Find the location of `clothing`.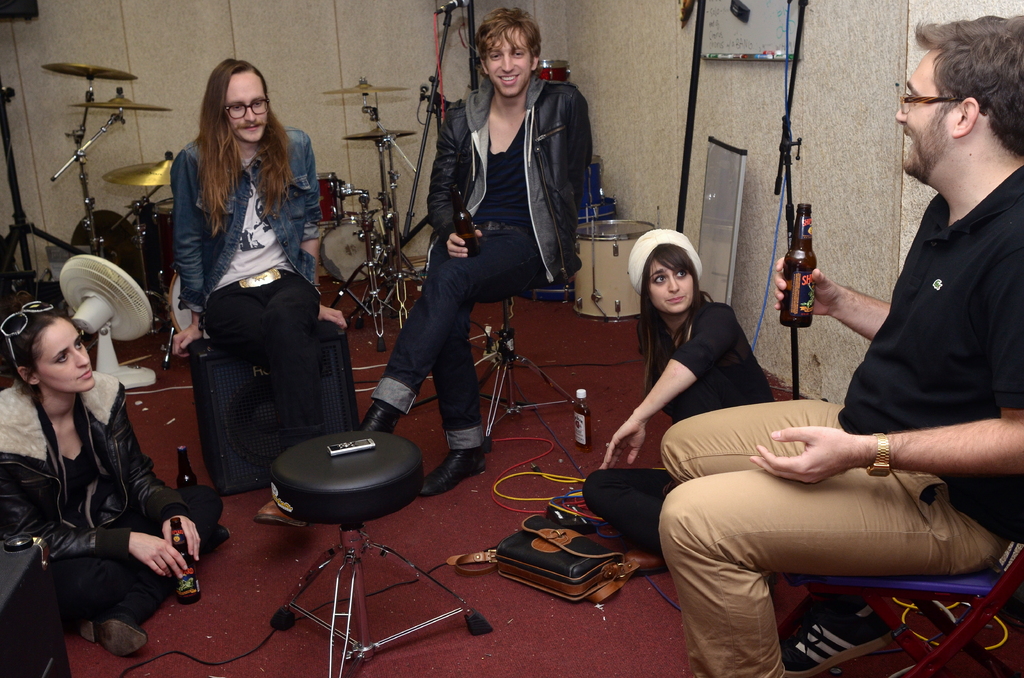
Location: {"left": 662, "top": 151, "right": 1023, "bottom": 677}.
